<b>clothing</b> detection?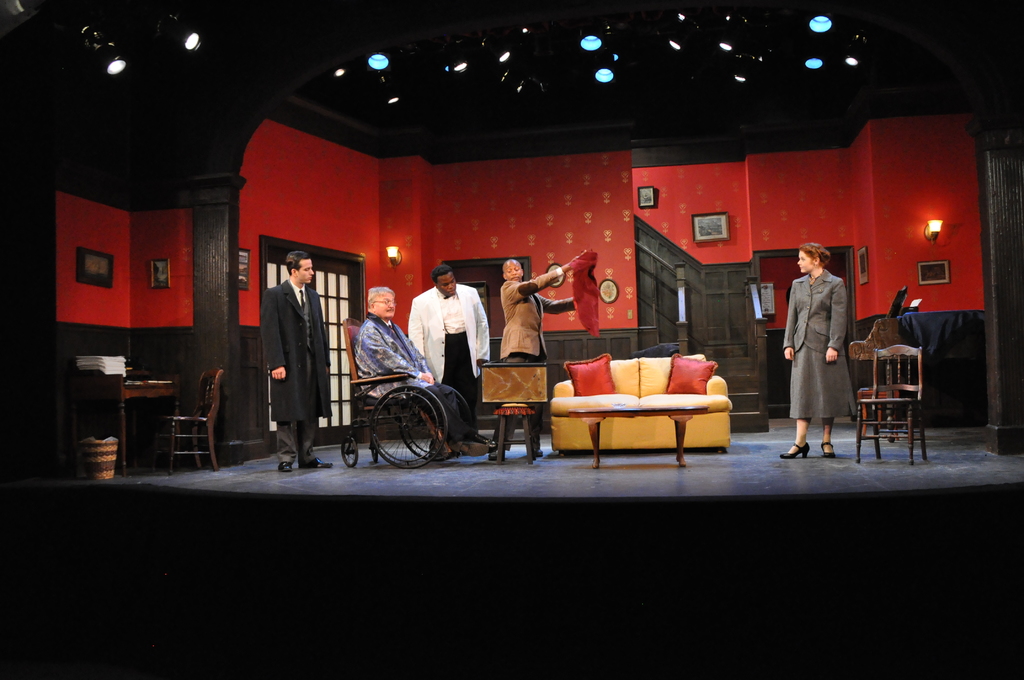
Rect(348, 316, 481, 442)
